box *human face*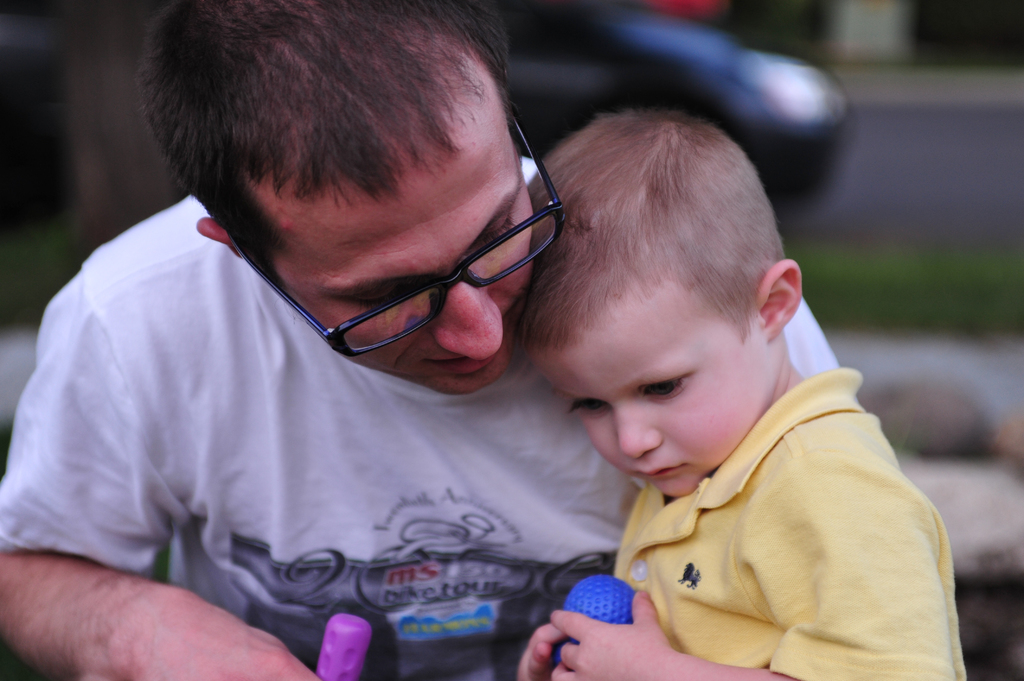
536/292/771/497
